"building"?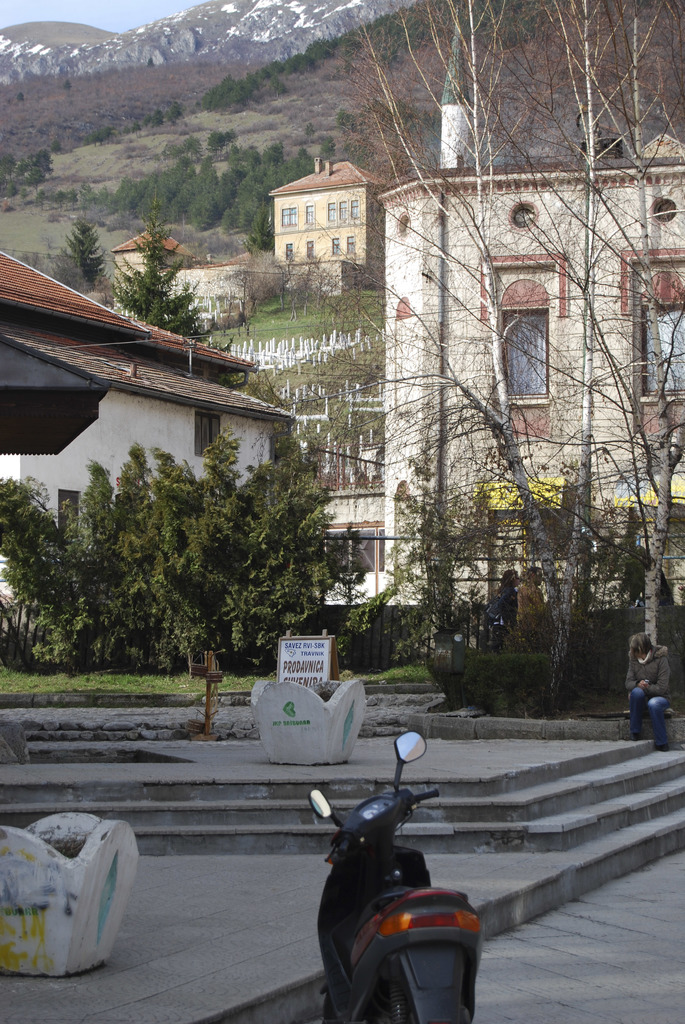
BBox(382, 134, 684, 611)
